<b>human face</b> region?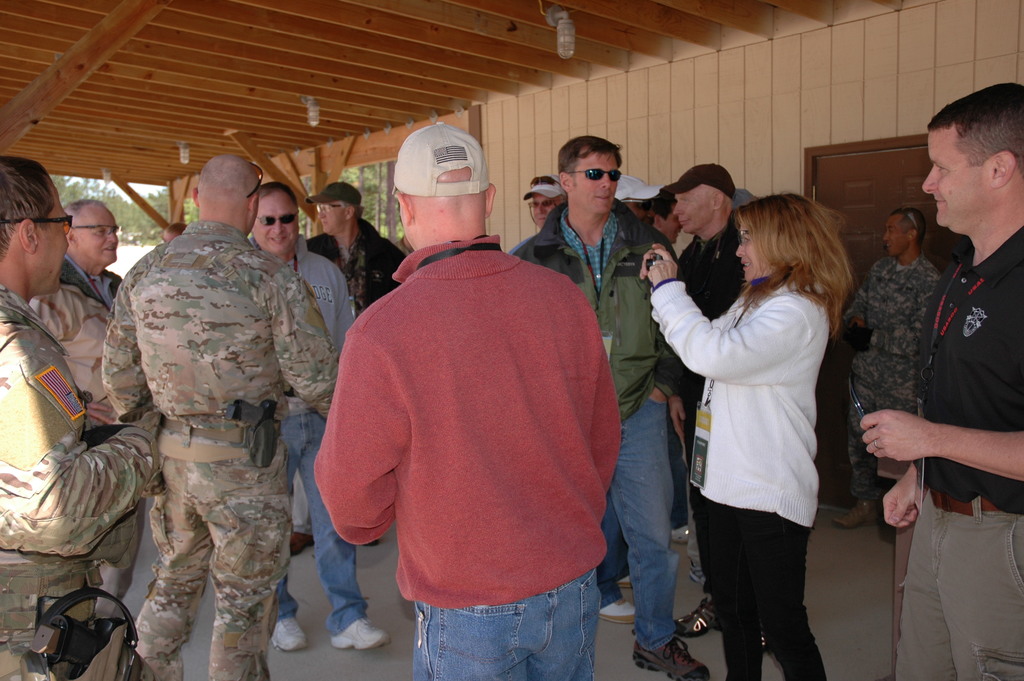
35 179 63 285
